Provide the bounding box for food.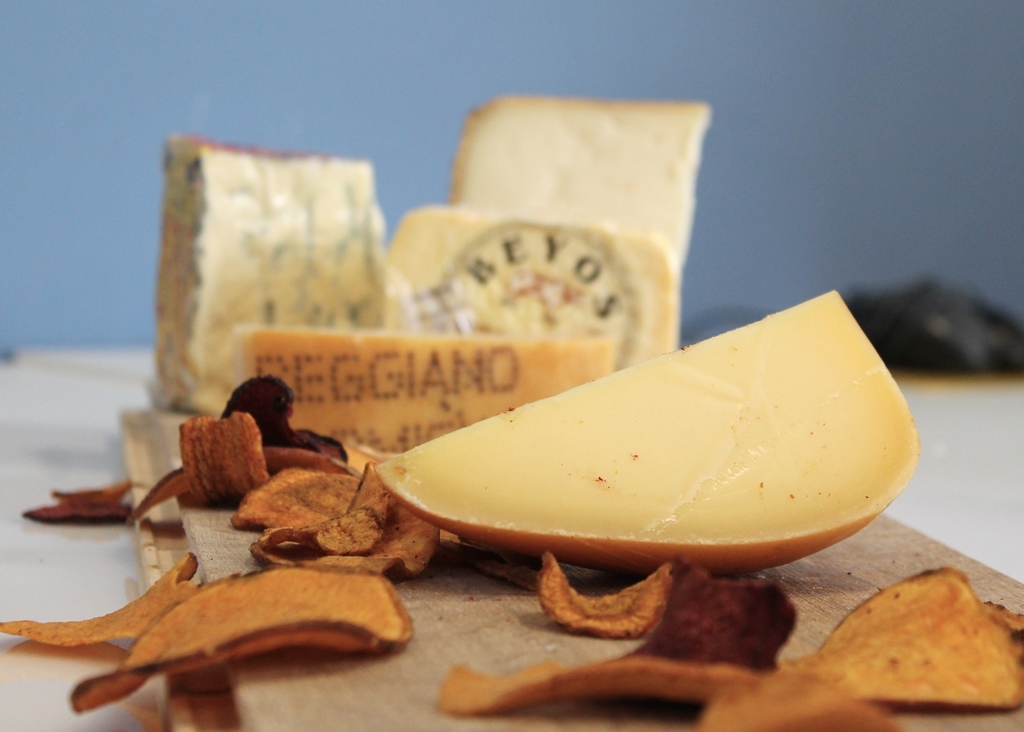
bbox(223, 320, 614, 460).
